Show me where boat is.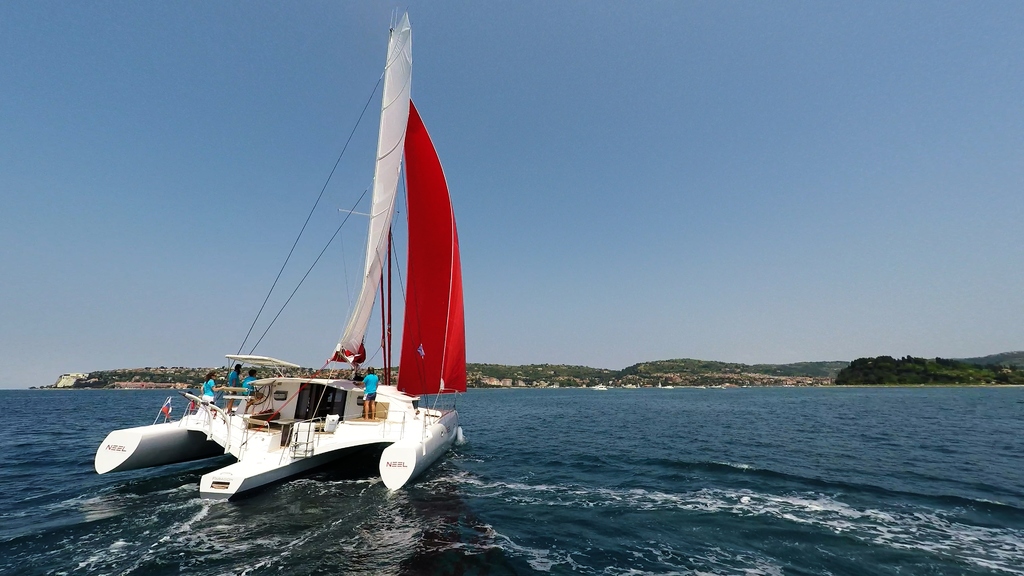
boat is at rect(87, 15, 462, 494).
